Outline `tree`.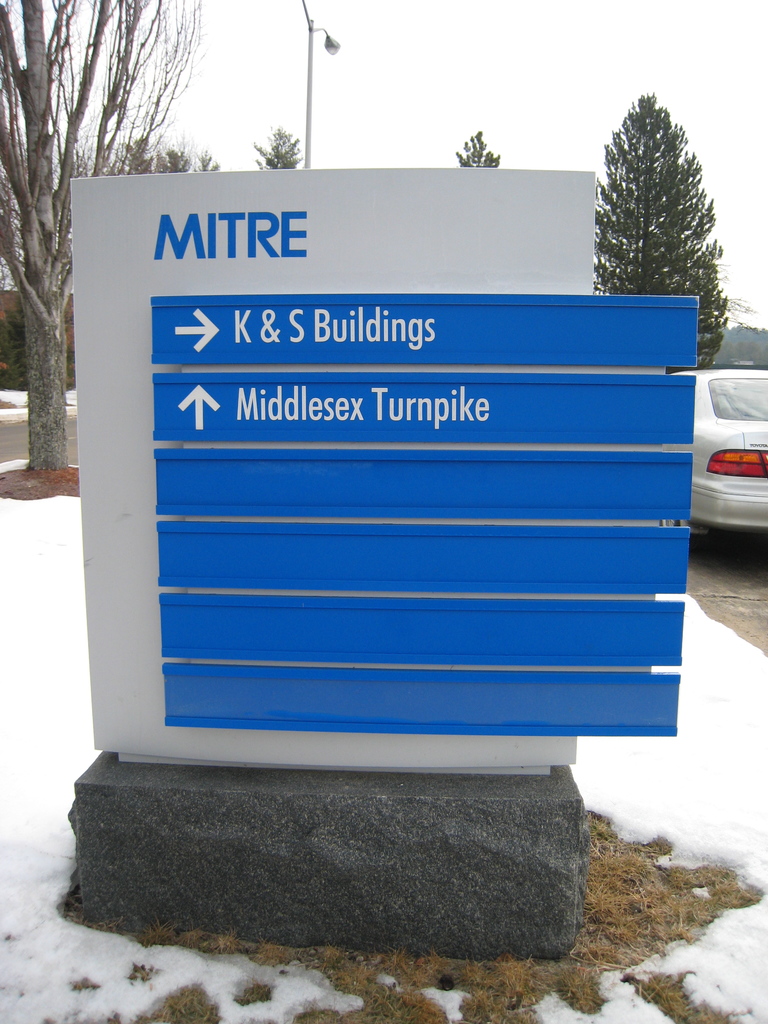
Outline: box=[569, 116, 732, 294].
